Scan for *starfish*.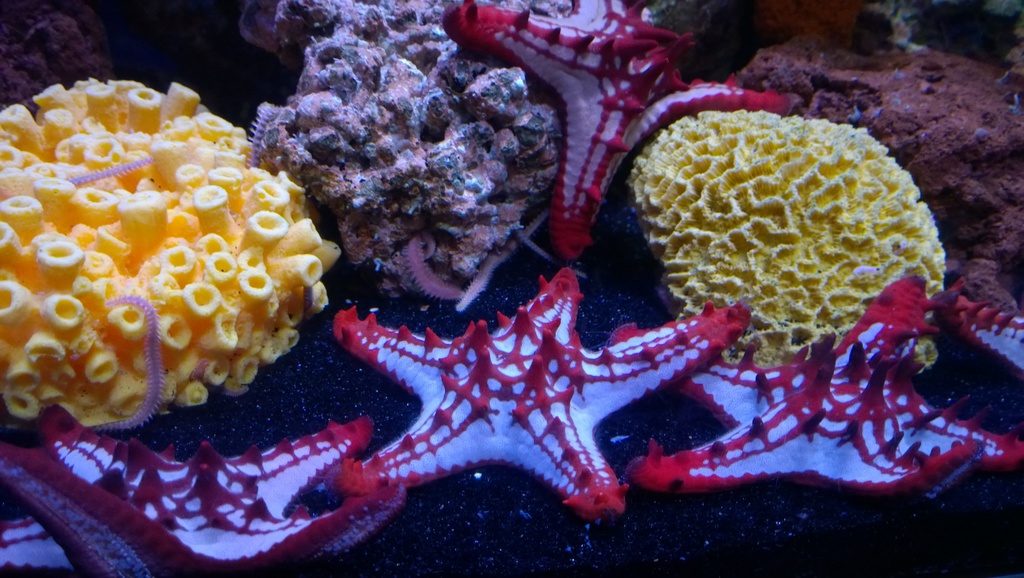
Scan result: crop(610, 272, 1023, 500).
